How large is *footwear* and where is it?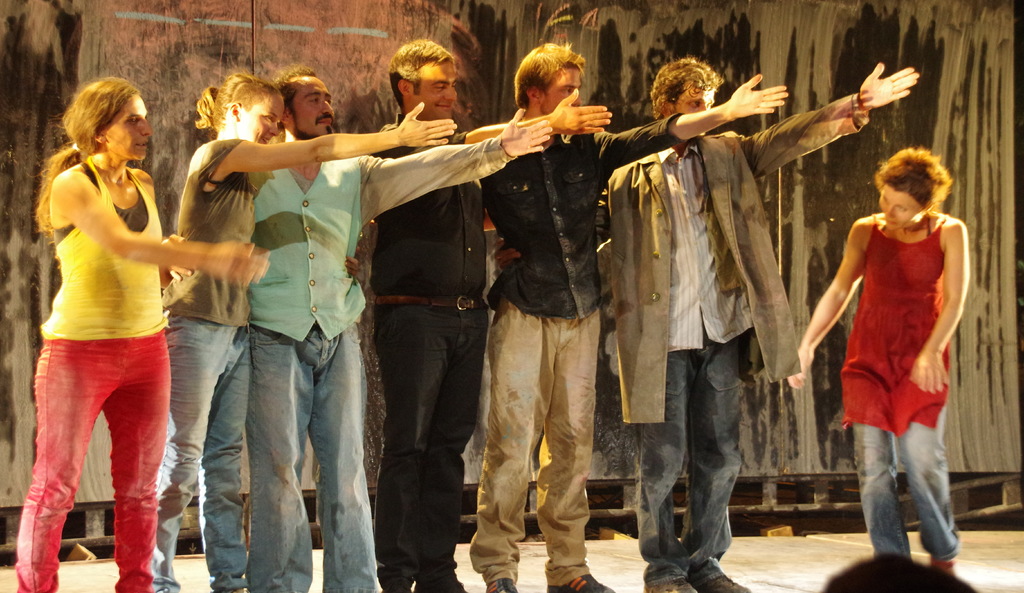
Bounding box: bbox=(543, 573, 616, 592).
